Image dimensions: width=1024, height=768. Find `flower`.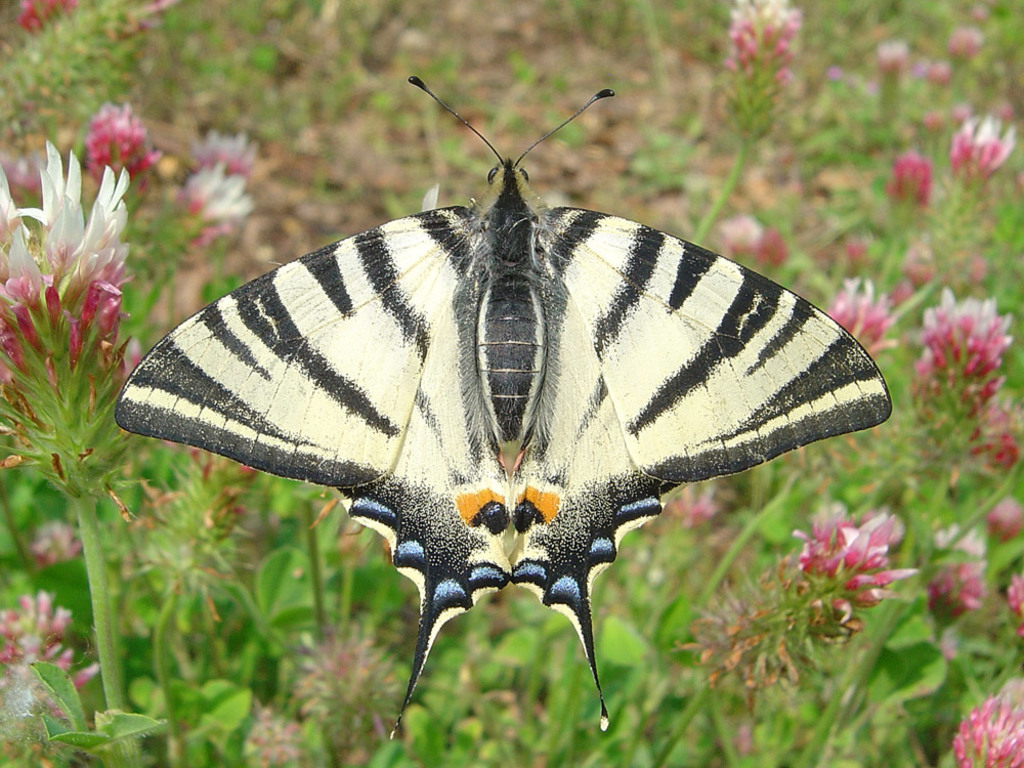
bbox=[17, 129, 128, 427].
